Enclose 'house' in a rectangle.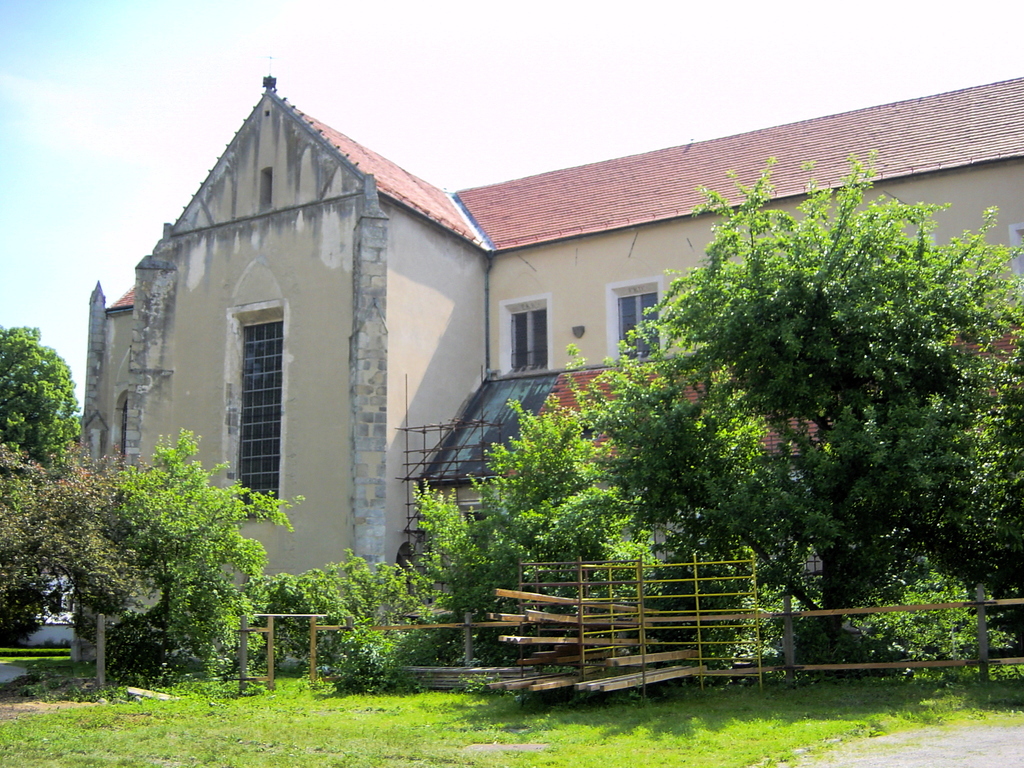
<region>89, 80, 1023, 551</region>.
